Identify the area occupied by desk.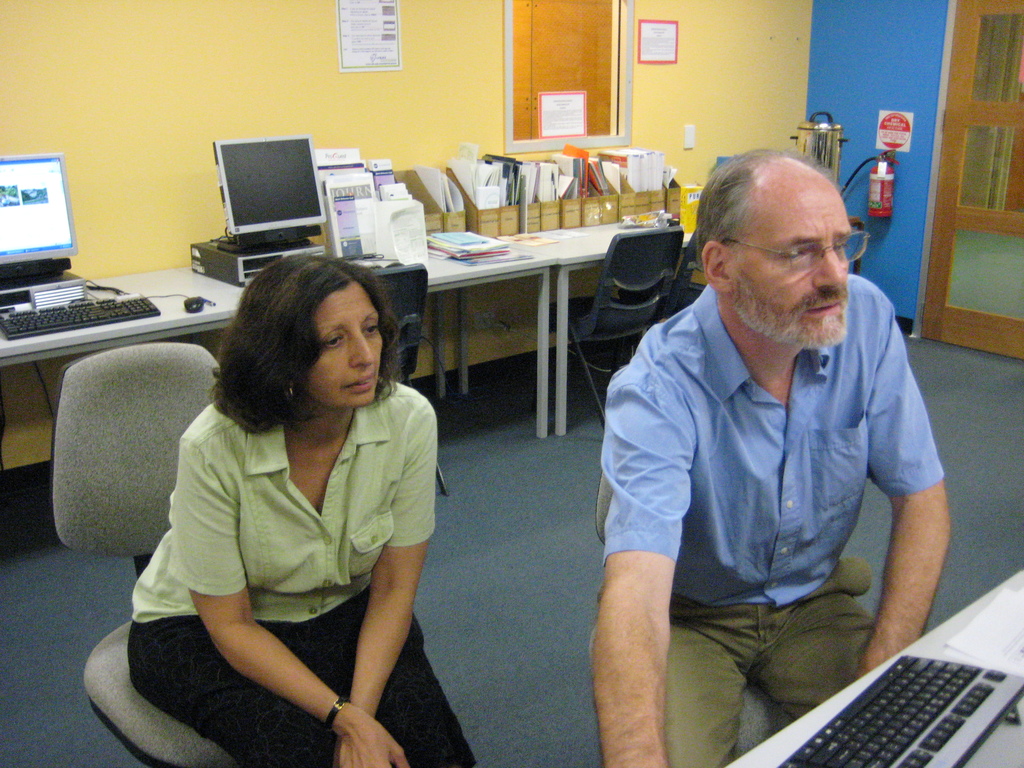
Area: region(726, 570, 1023, 767).
